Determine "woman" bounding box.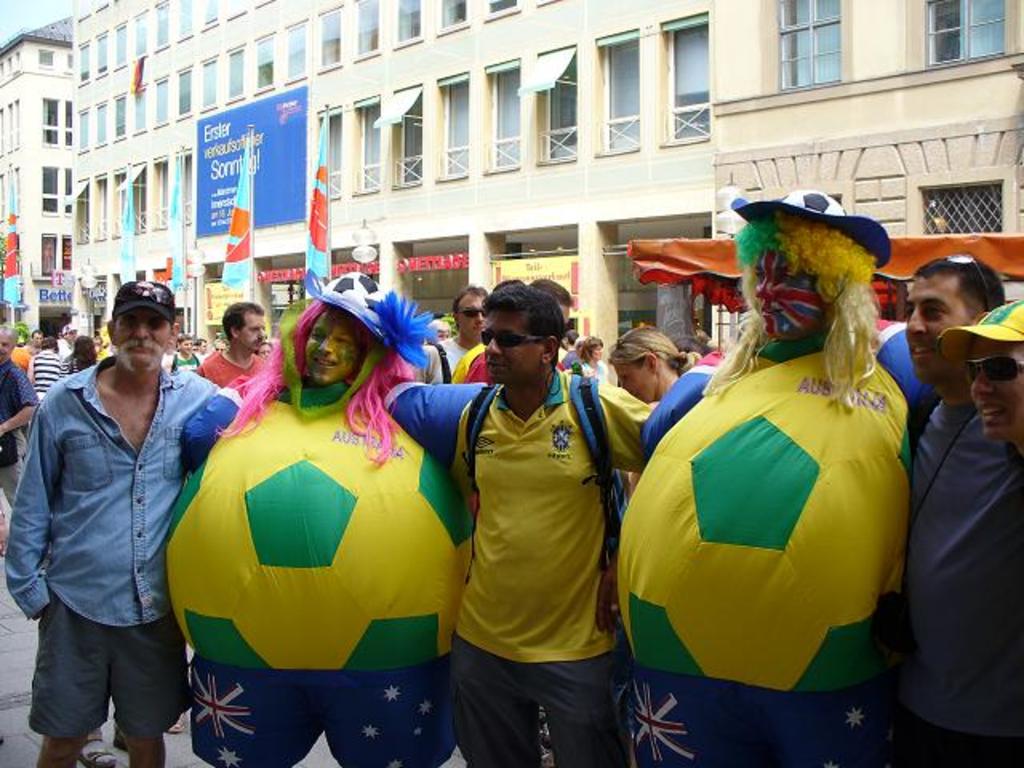
Determined: (606, 318, 698, 408).
